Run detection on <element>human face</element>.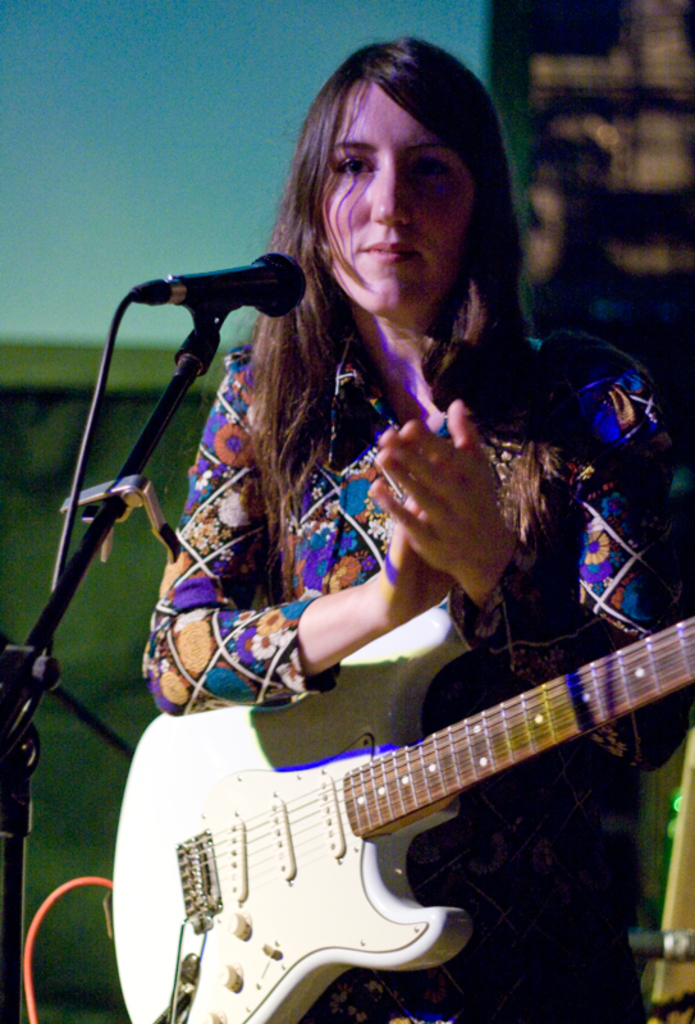
Result: bbox=[307, 72, 475, 315].
